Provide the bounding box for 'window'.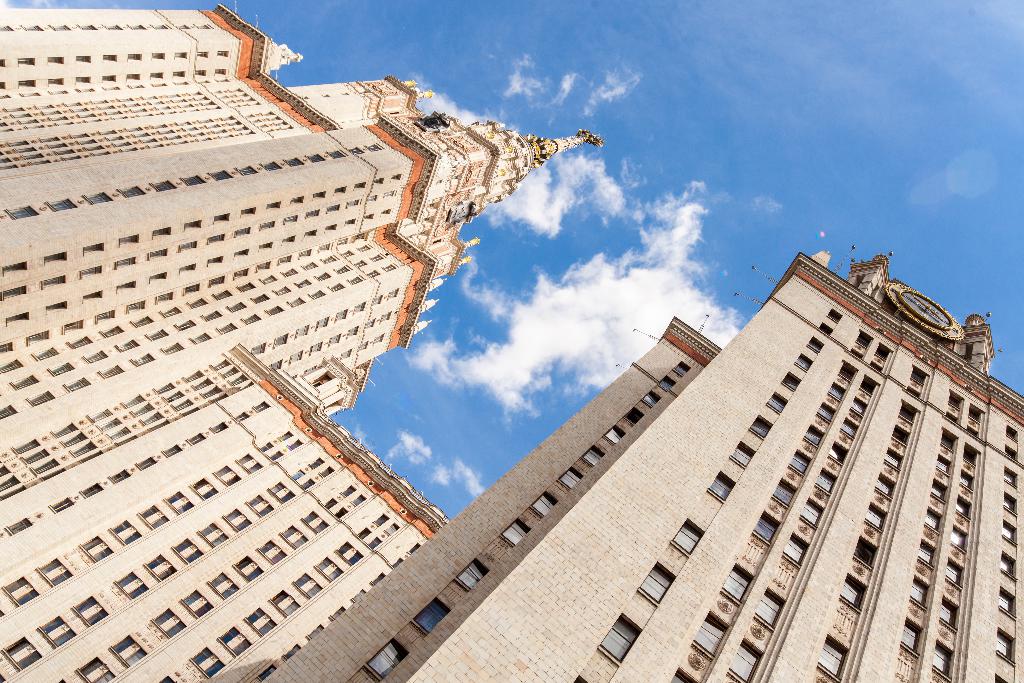
l=724, t=638, r=765, b=682.
